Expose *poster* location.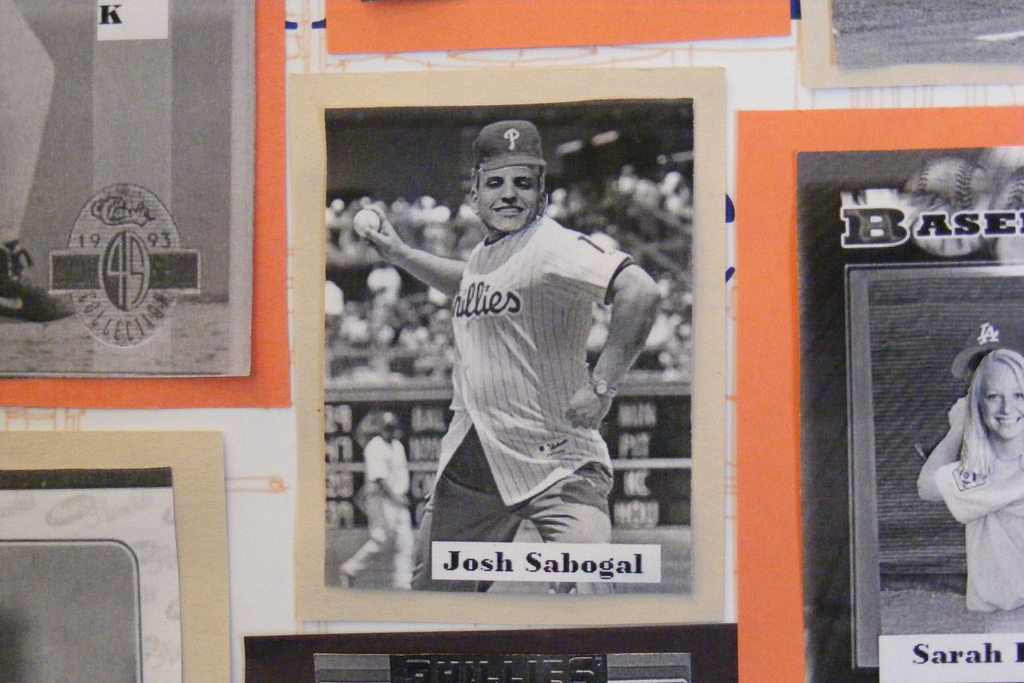
Exposed at 294, 59, 721, 620.
